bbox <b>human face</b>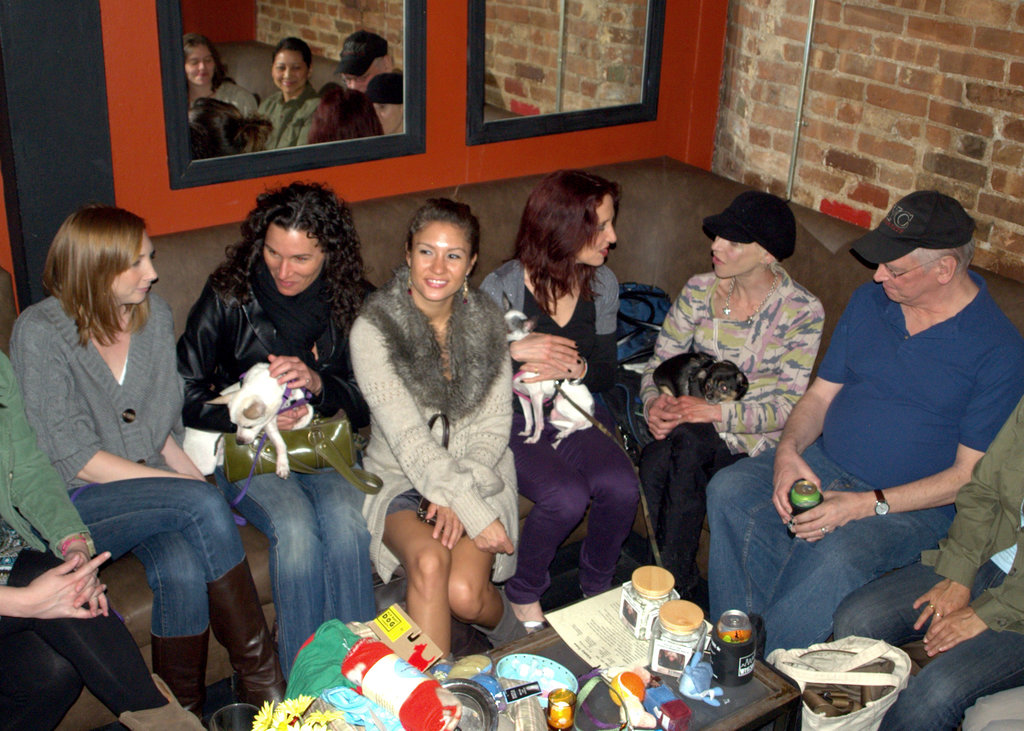
(273,49,309,92)
